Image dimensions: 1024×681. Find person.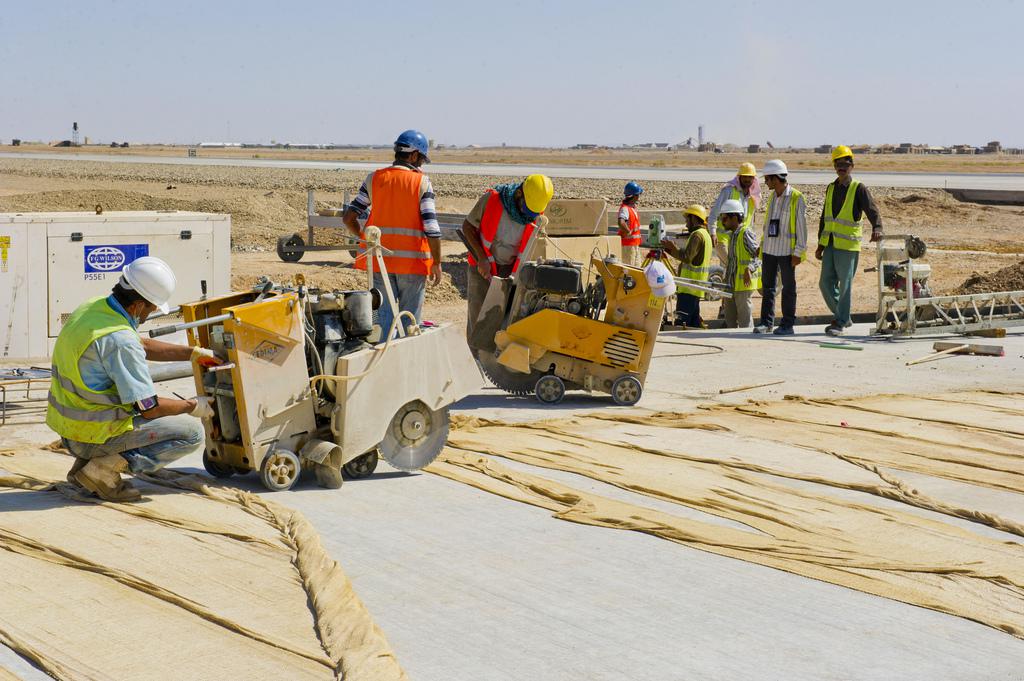
left=59, top=250, right=176, bottom=492.
